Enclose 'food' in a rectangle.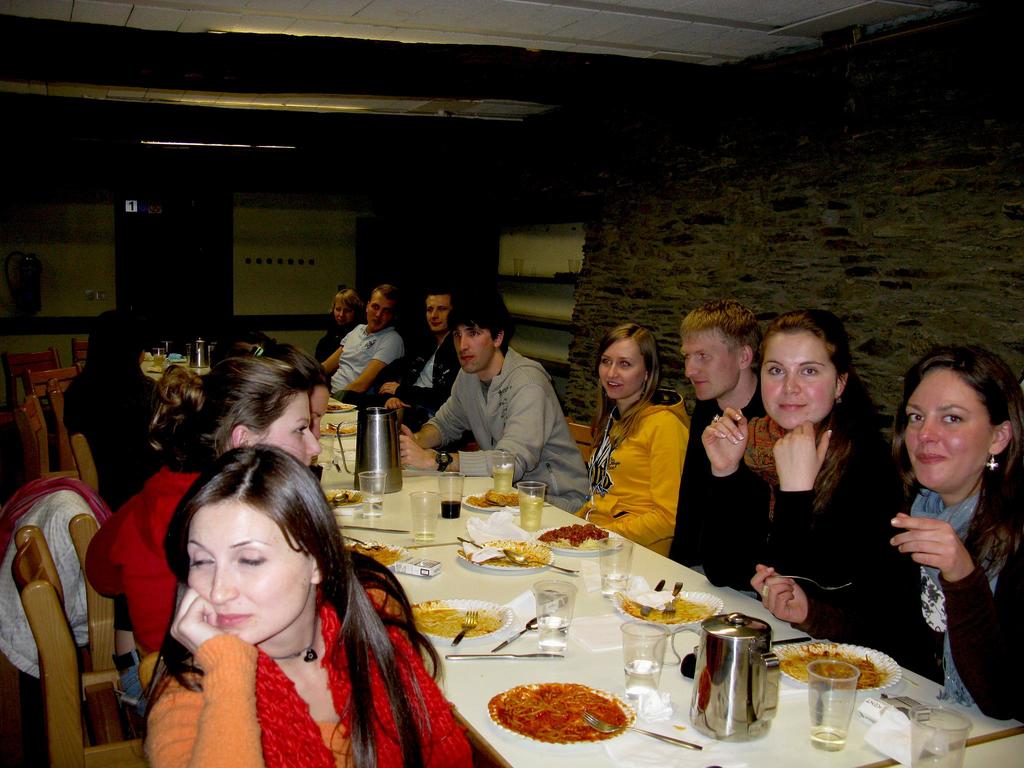
(x1=326, y1=397, x2=353, y2=416).
